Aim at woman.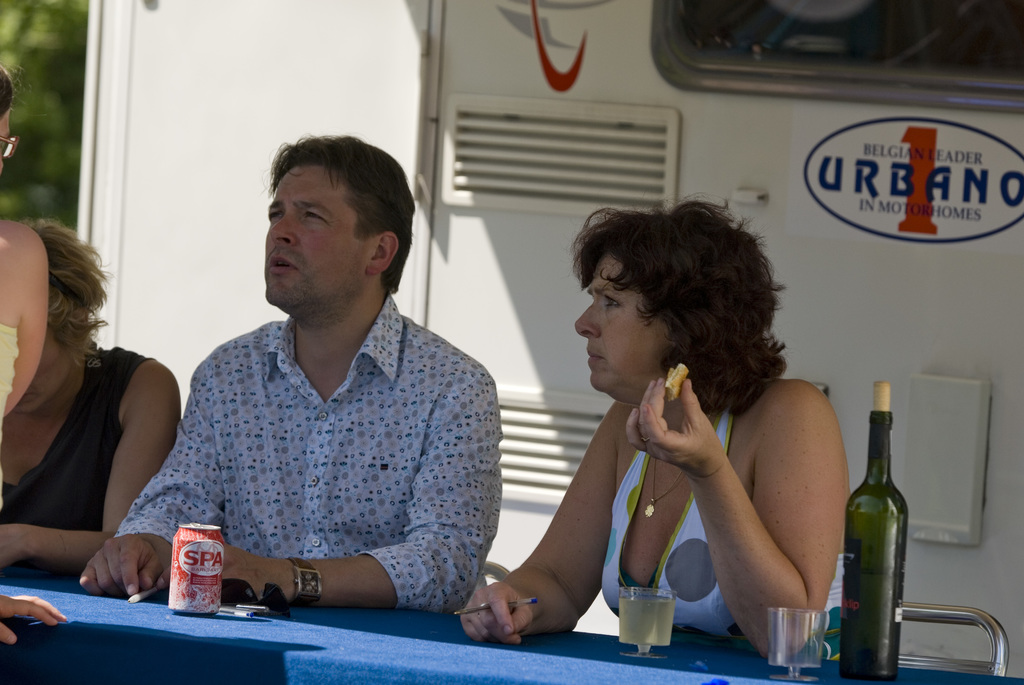
Aimed at box=[0, 59, 69, 646].
